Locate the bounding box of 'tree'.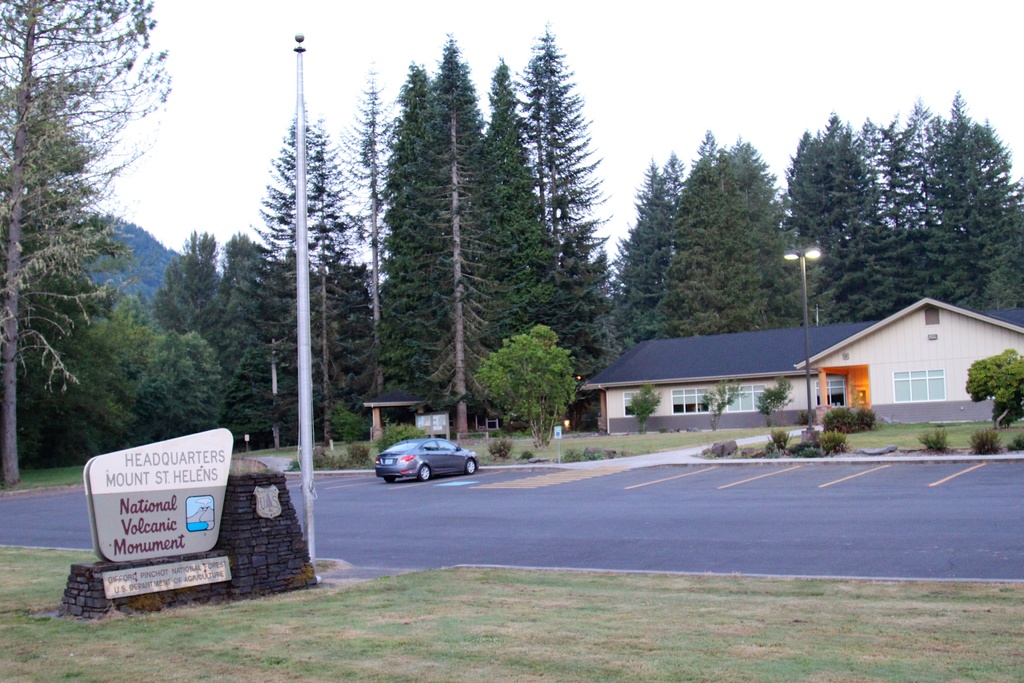
Bounding box: x1=623, y1=381, x2=664, y2=442.
